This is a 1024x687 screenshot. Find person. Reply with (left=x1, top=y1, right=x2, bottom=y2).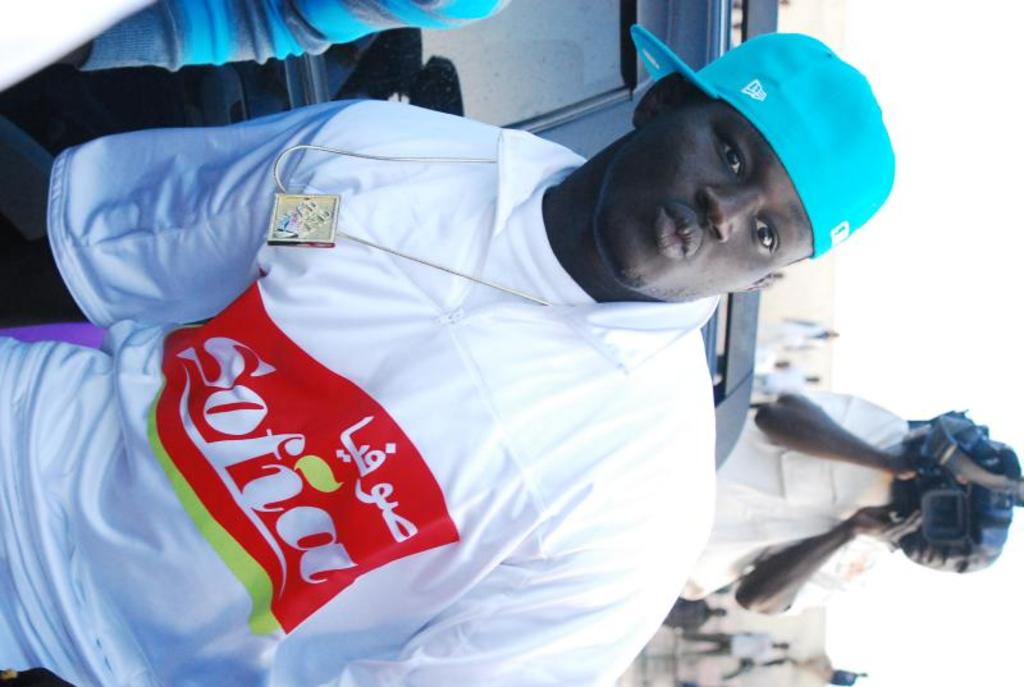
(left=709, top=395, right=1014, bottom=618).
